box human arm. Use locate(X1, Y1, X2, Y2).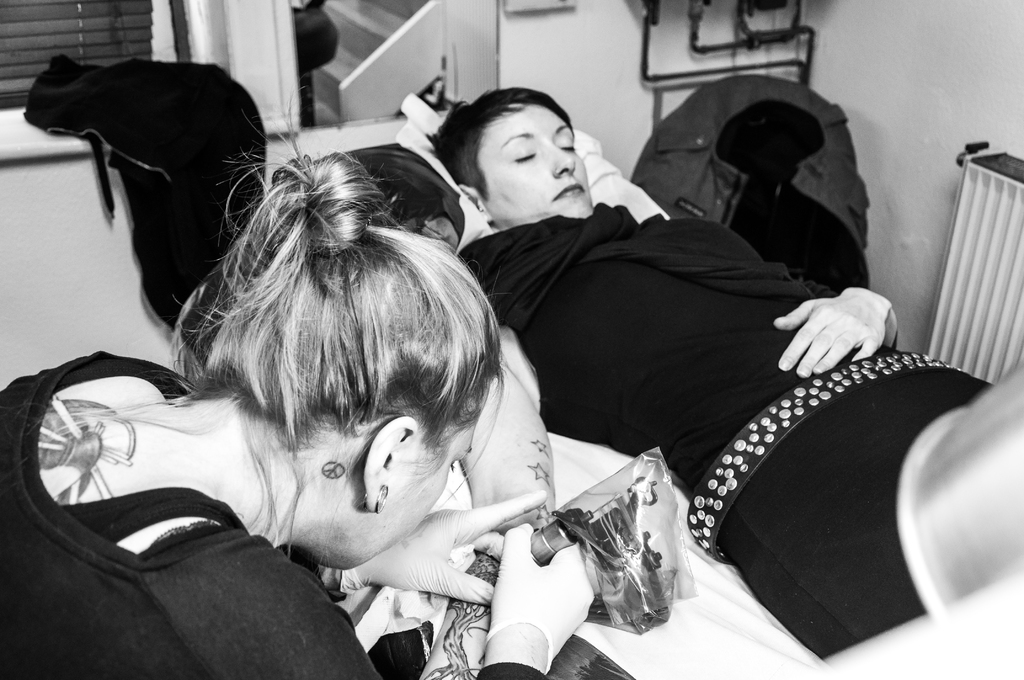
locate(463, 344, 563, 533).
